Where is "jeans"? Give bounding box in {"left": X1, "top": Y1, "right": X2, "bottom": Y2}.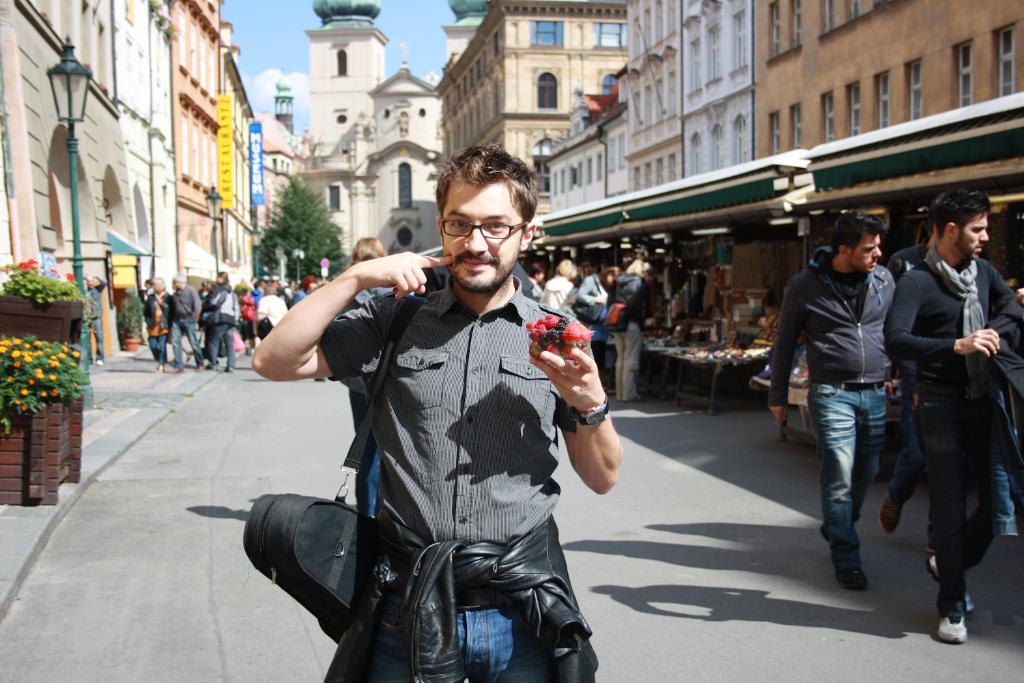
{"left": 147, "top": 339, "right": 170, "bottom": 362}.
